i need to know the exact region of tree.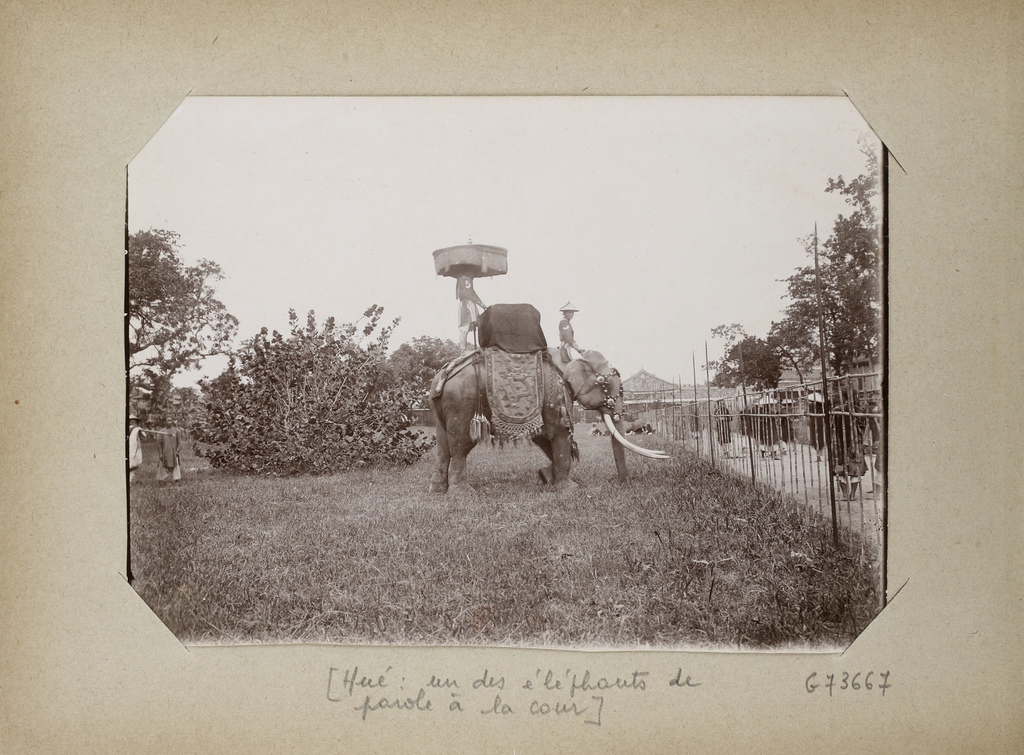
Region: {"x1": 383, "y1": 331, "x2": 465, "y2": 388}.
